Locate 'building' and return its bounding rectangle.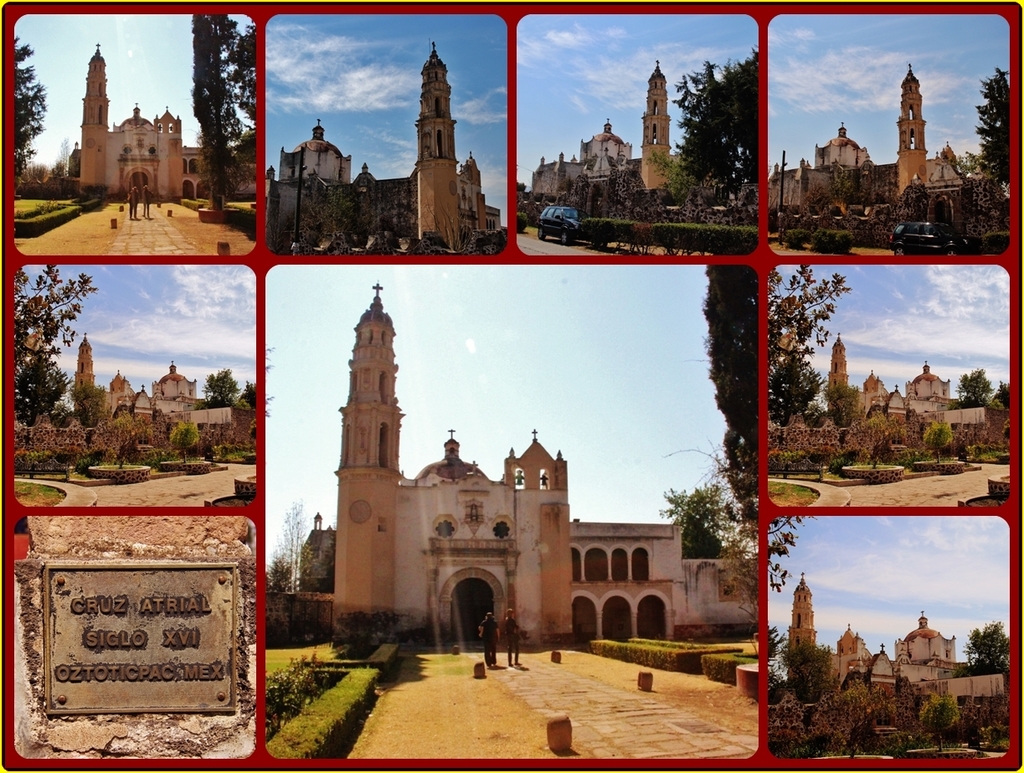
region(270, 32, 499, 247).
